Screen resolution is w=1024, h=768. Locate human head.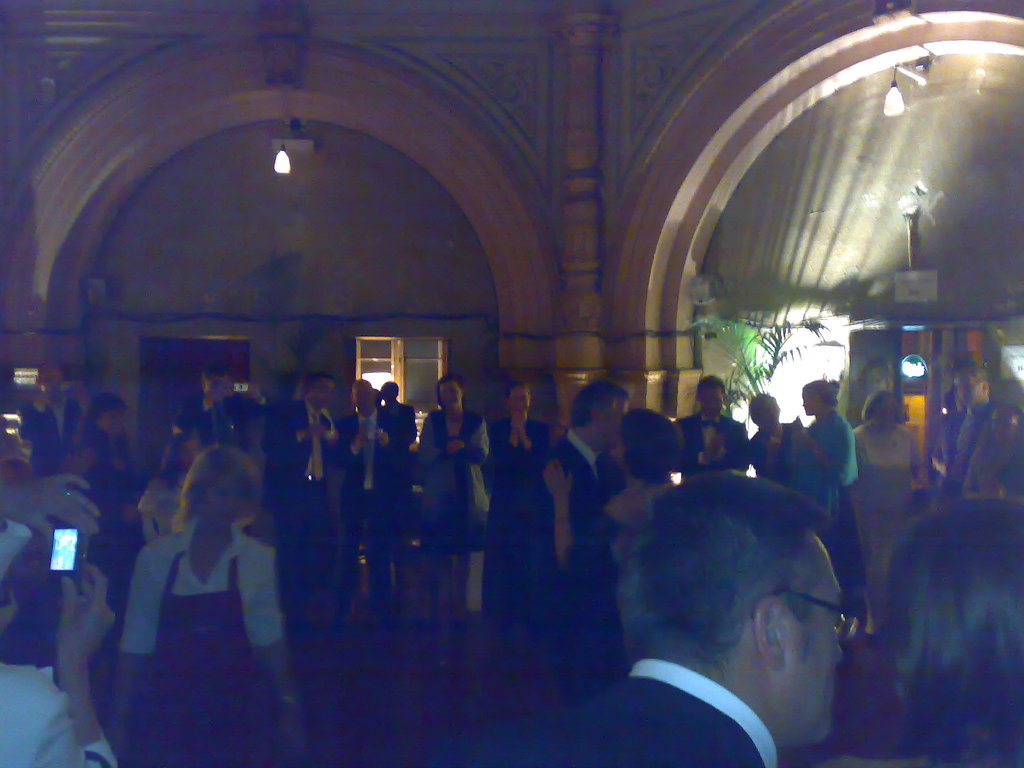
box(865, 391, 899, 427).
